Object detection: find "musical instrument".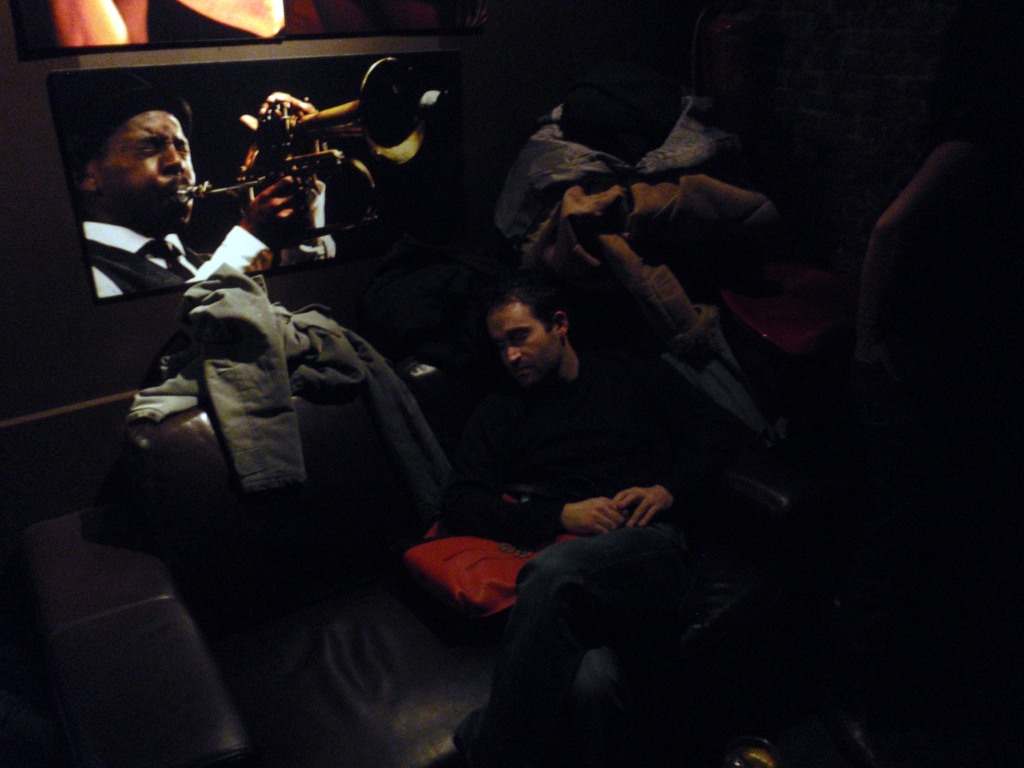
142/88/385/235.
